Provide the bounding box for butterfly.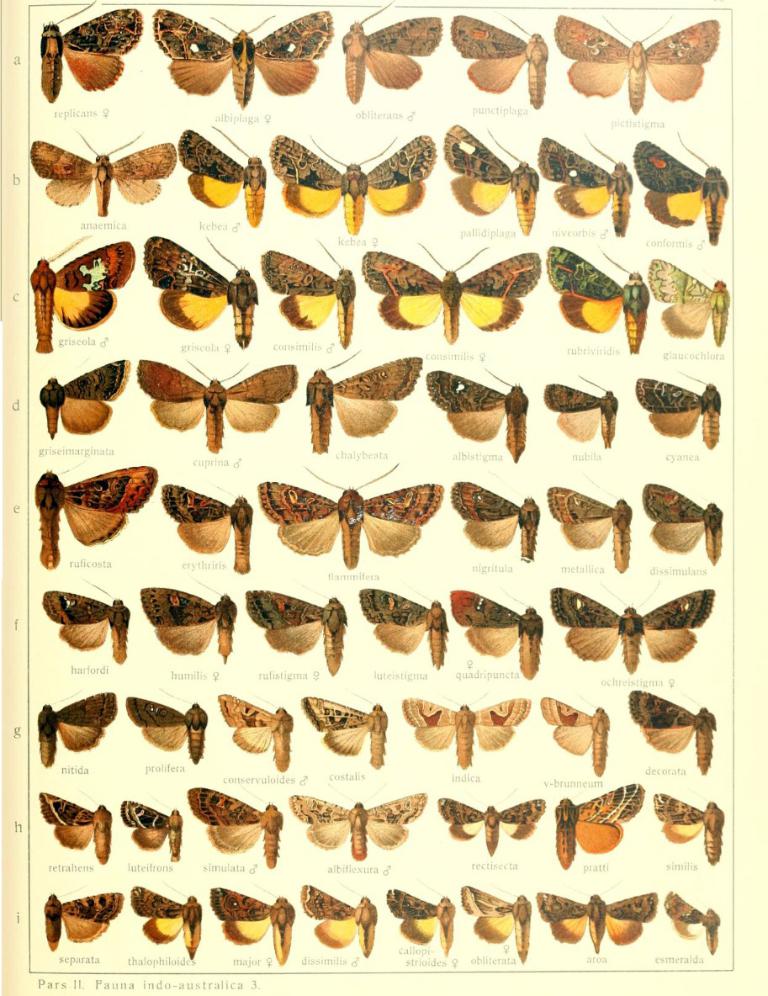
region(359, 244, 539, 343).
